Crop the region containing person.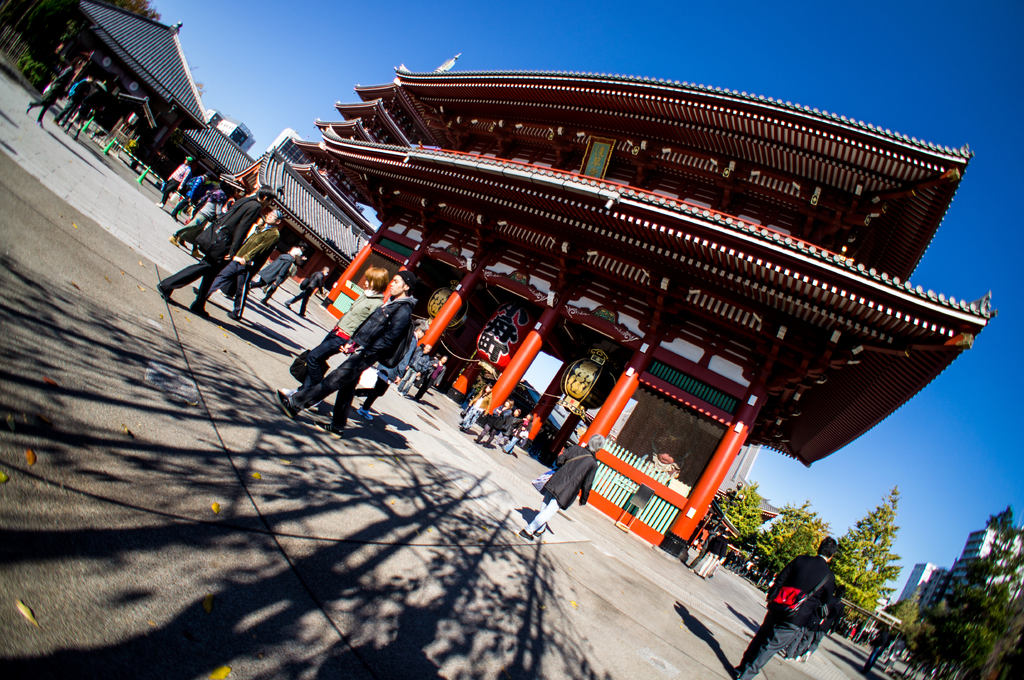
Crop region: {"x1": 282, "y1": 263, "x2": 328, "y2": 320}.
